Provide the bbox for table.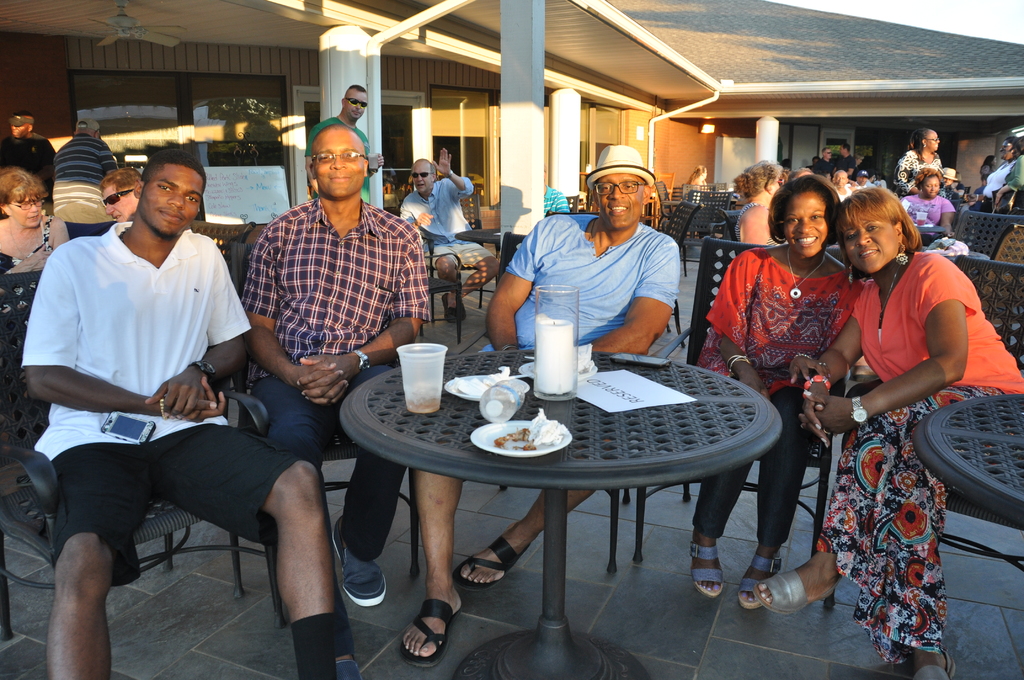
(x1=911, y1=393, x2=1023, y2=529).
